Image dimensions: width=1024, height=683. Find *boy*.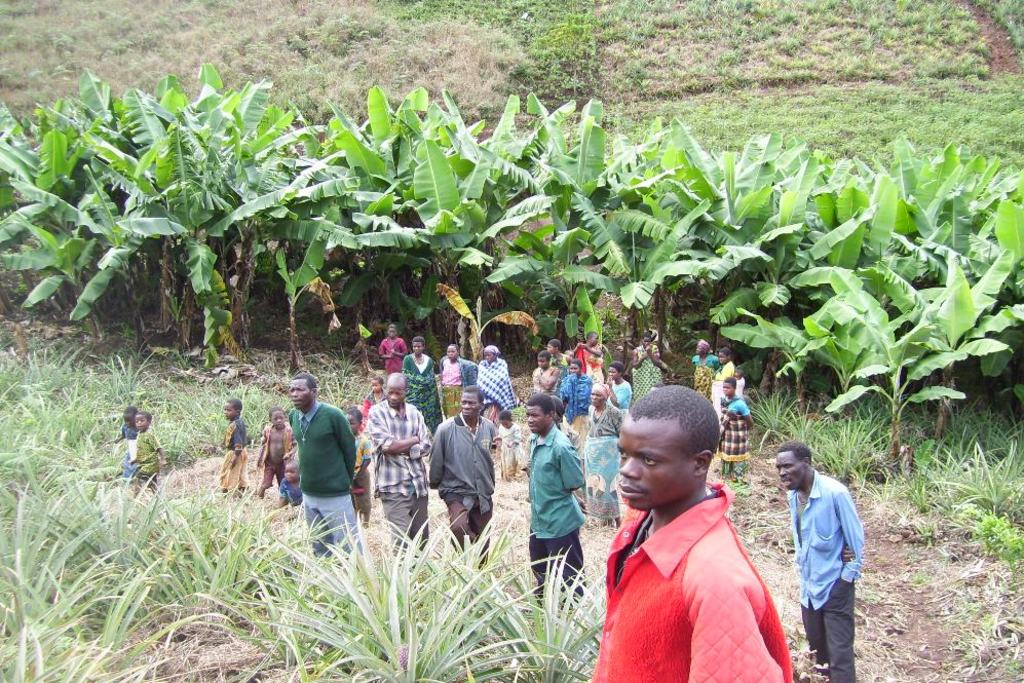
l=277, t=463, r=303, b=516.
